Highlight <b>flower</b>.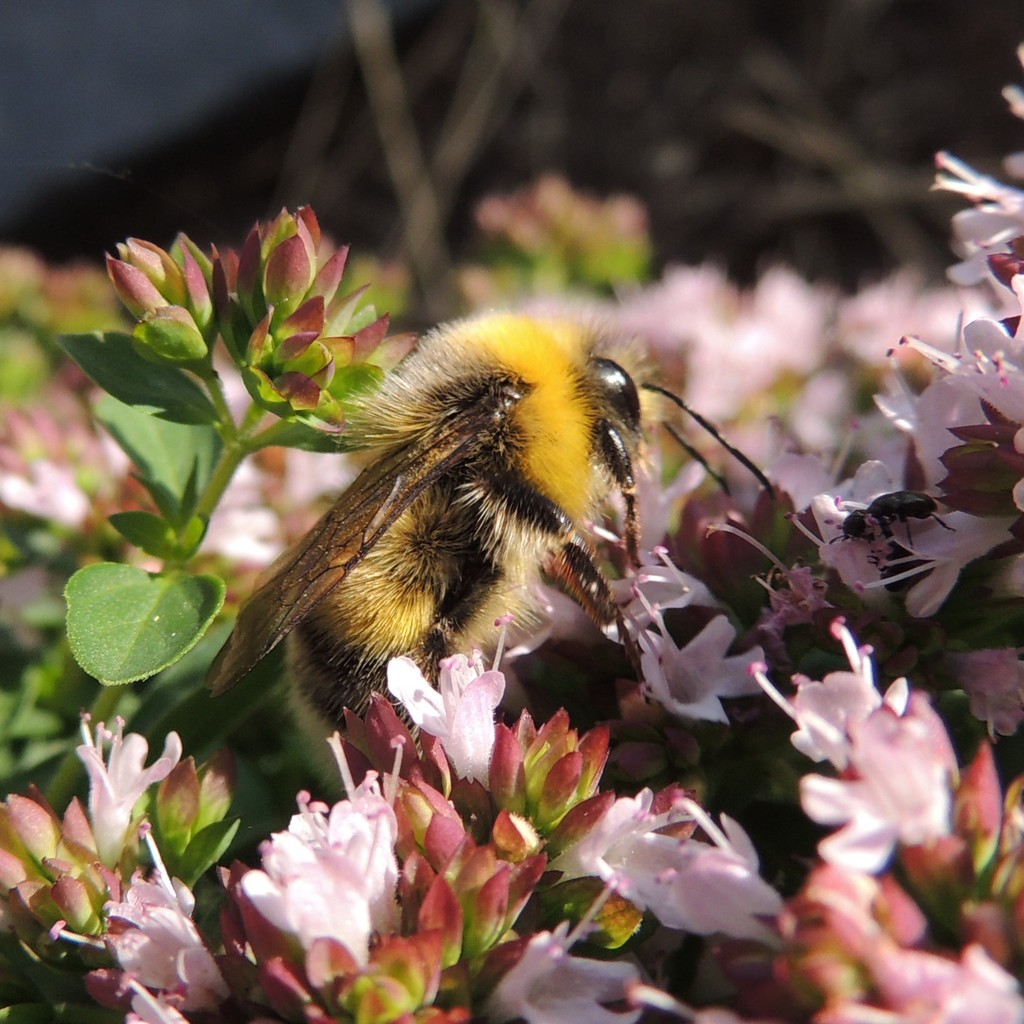
Highlighted region: (241, 736, 402, 984).
